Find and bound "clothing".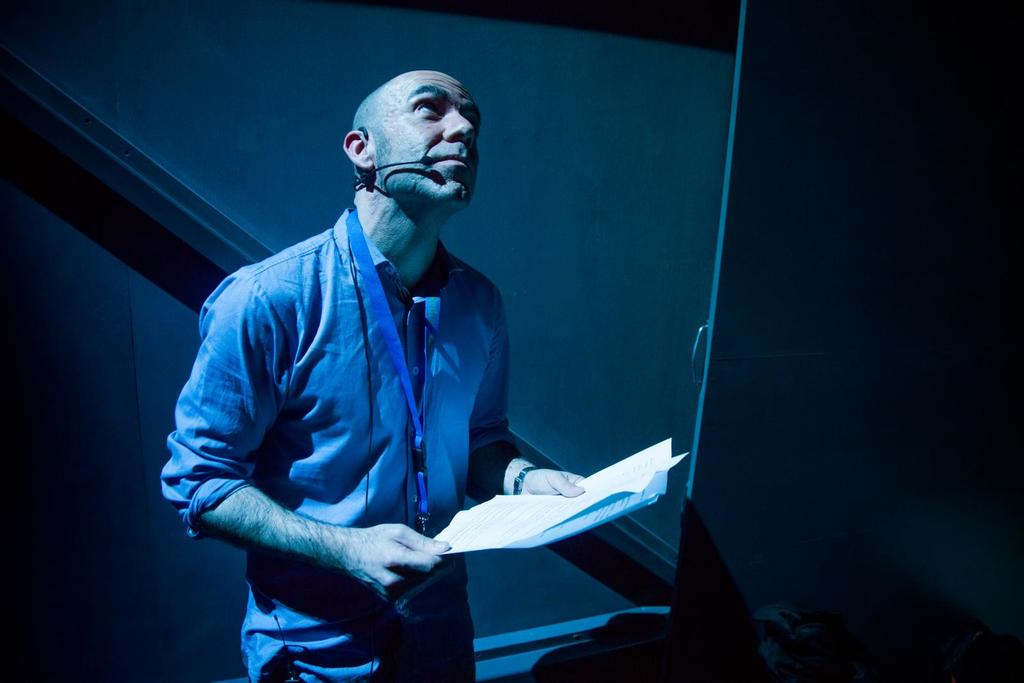
Bound: bbox=(163, 201, 513, 682).
